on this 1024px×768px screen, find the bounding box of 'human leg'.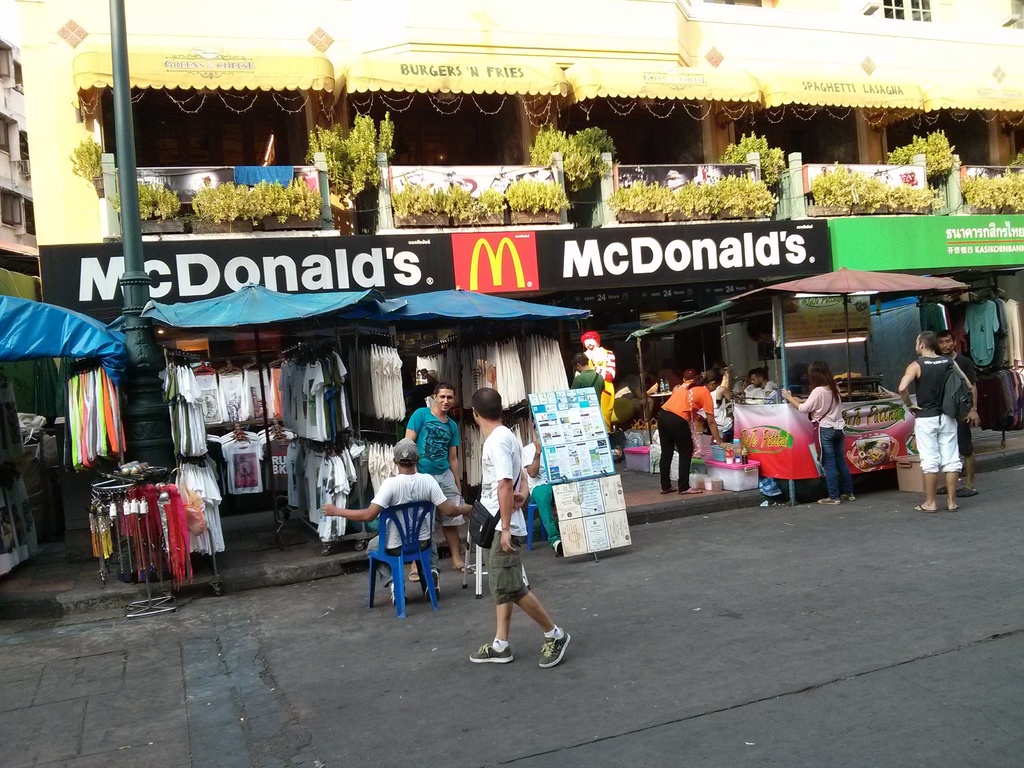
Bounding box: left=467, top=606, right=513, bottom=660.
